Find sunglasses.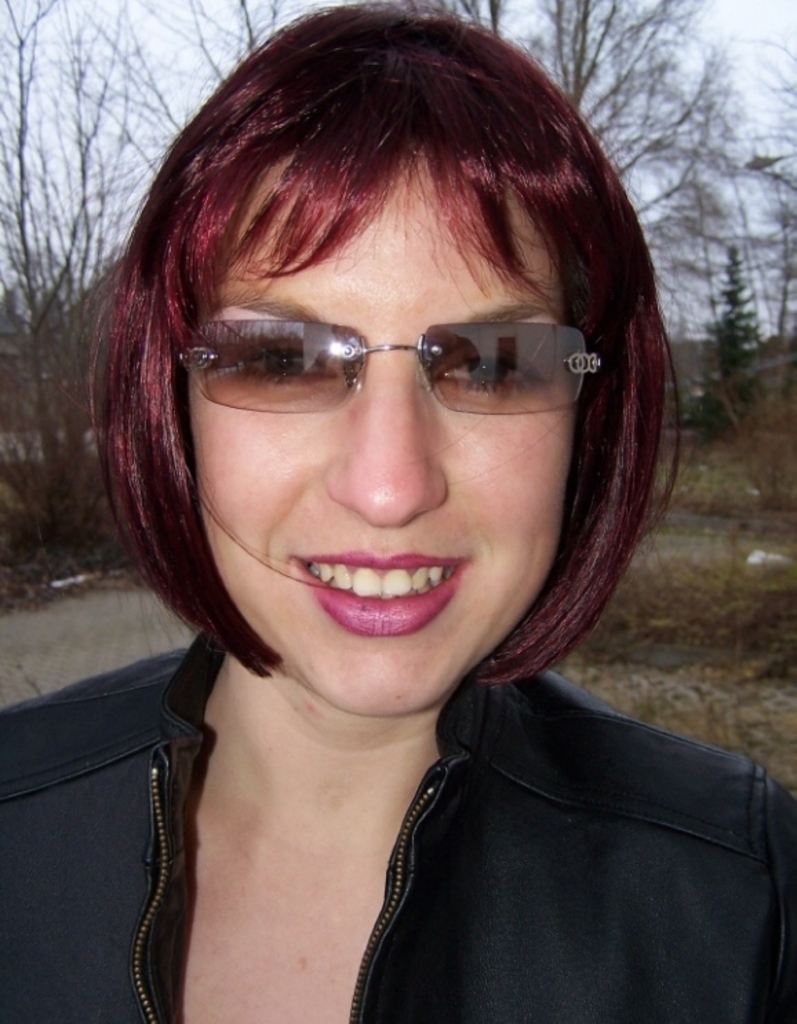
165,310,607,418.
